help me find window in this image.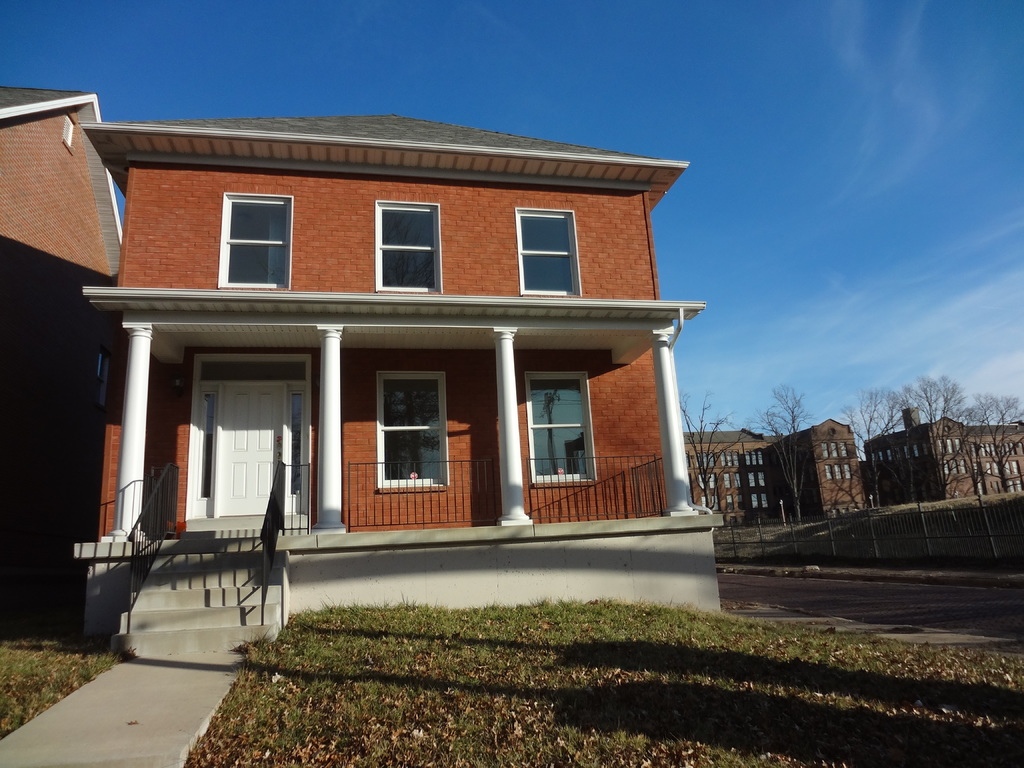
Found it: (left=515, top=207, right=578, bottom=300).
